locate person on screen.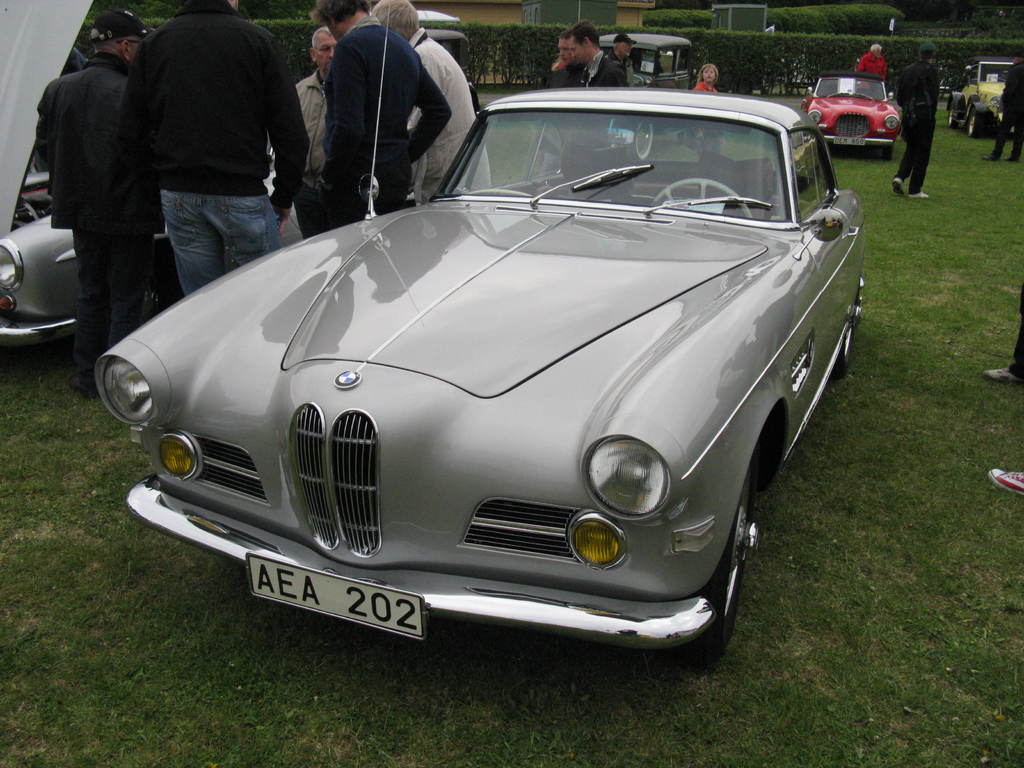
On screen at 376/0/490/198.
